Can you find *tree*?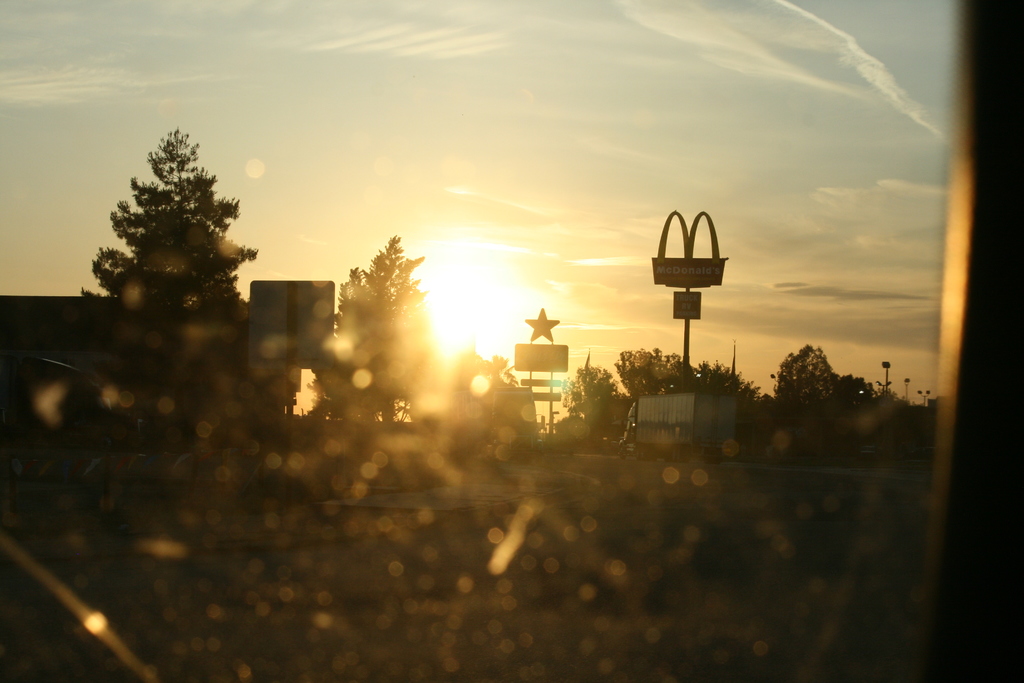
Yes, bounding box: Rect(101, 113, 252, 391).
